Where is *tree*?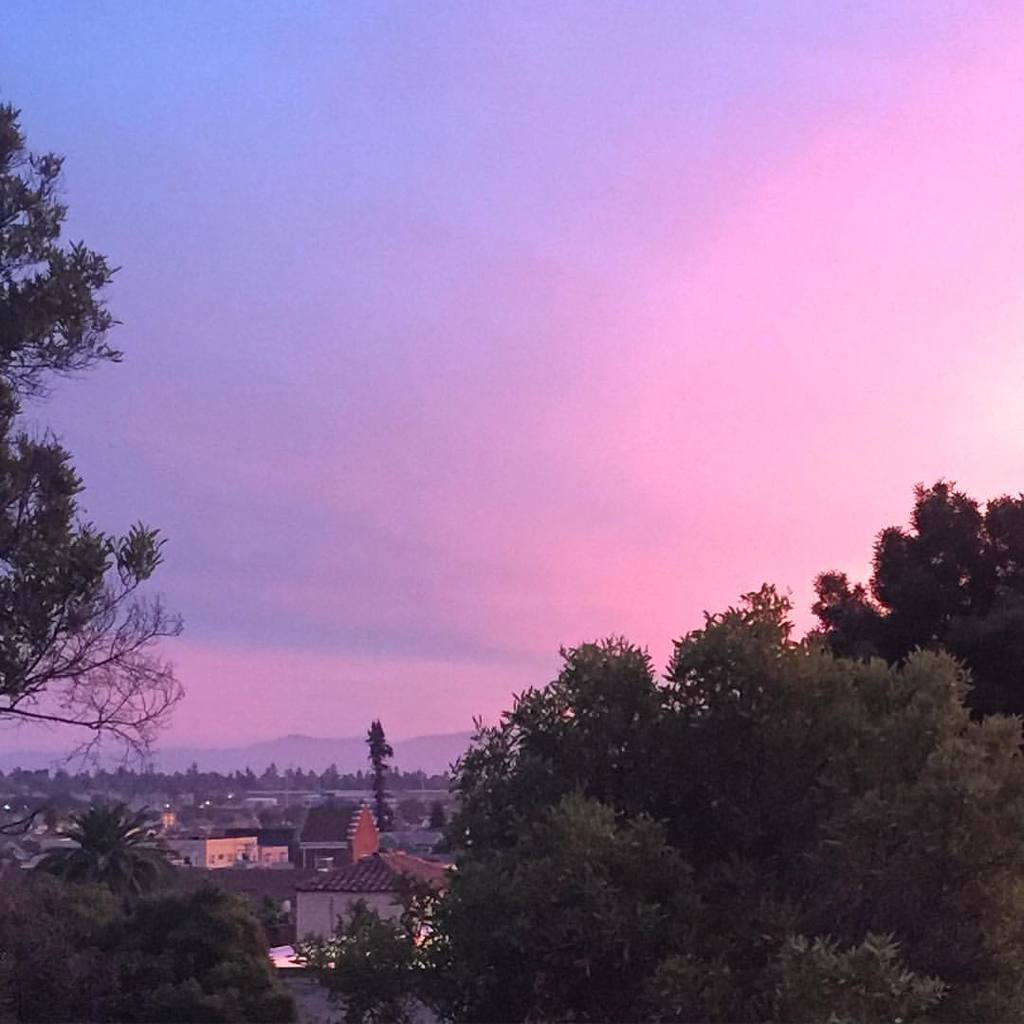
region(428, 801, 665, 1023).
